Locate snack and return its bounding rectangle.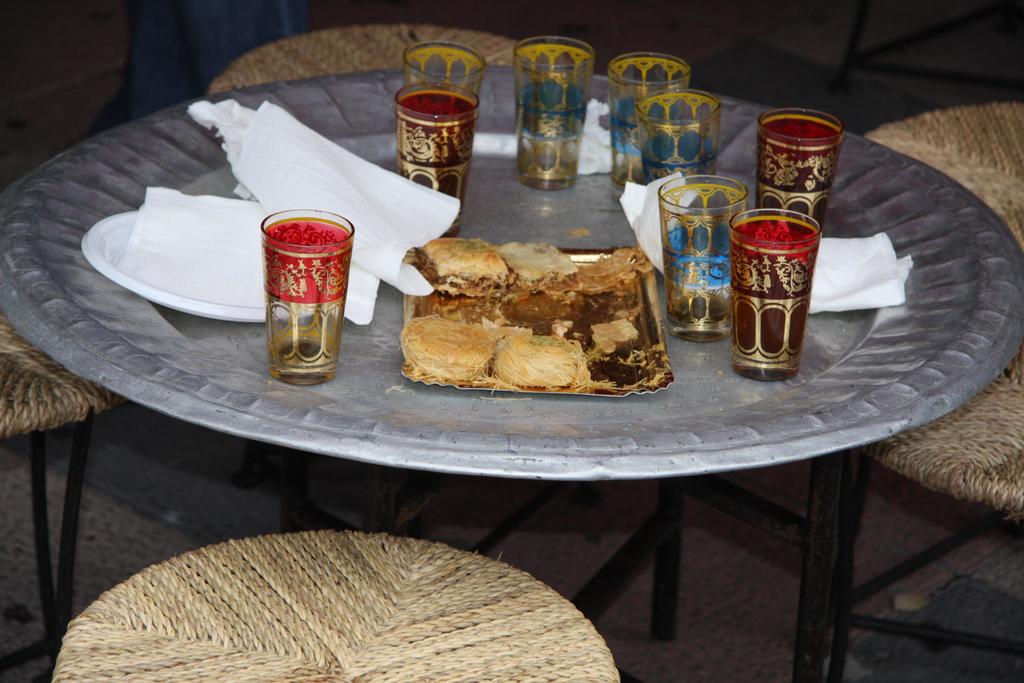
[404,317,493,396].
